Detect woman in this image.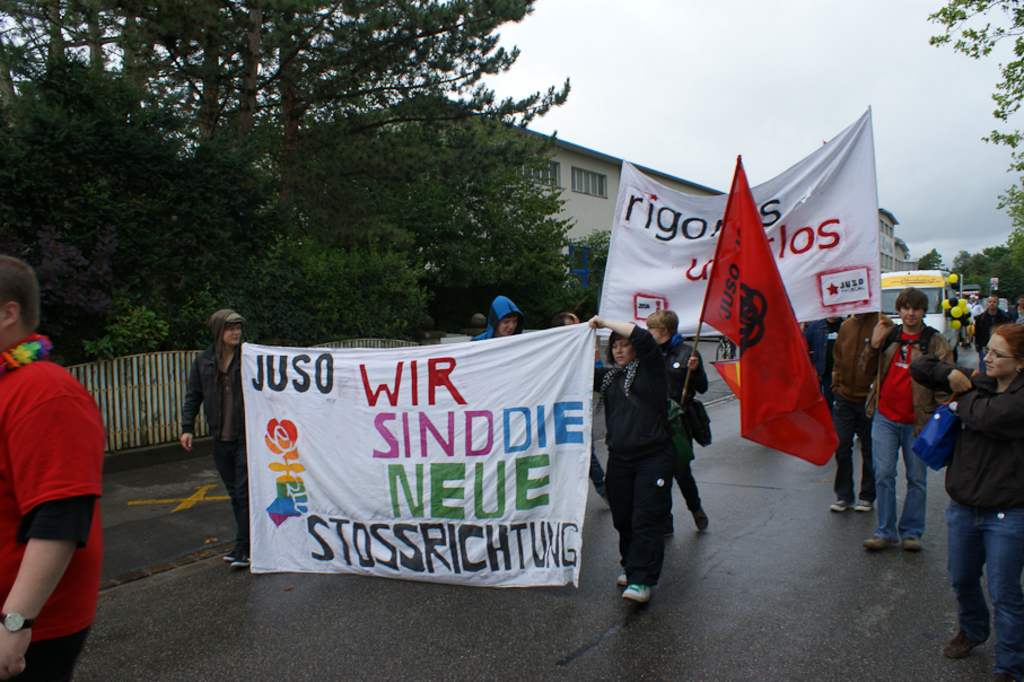
Detection: select_region(908, 322, 1023, 676).
